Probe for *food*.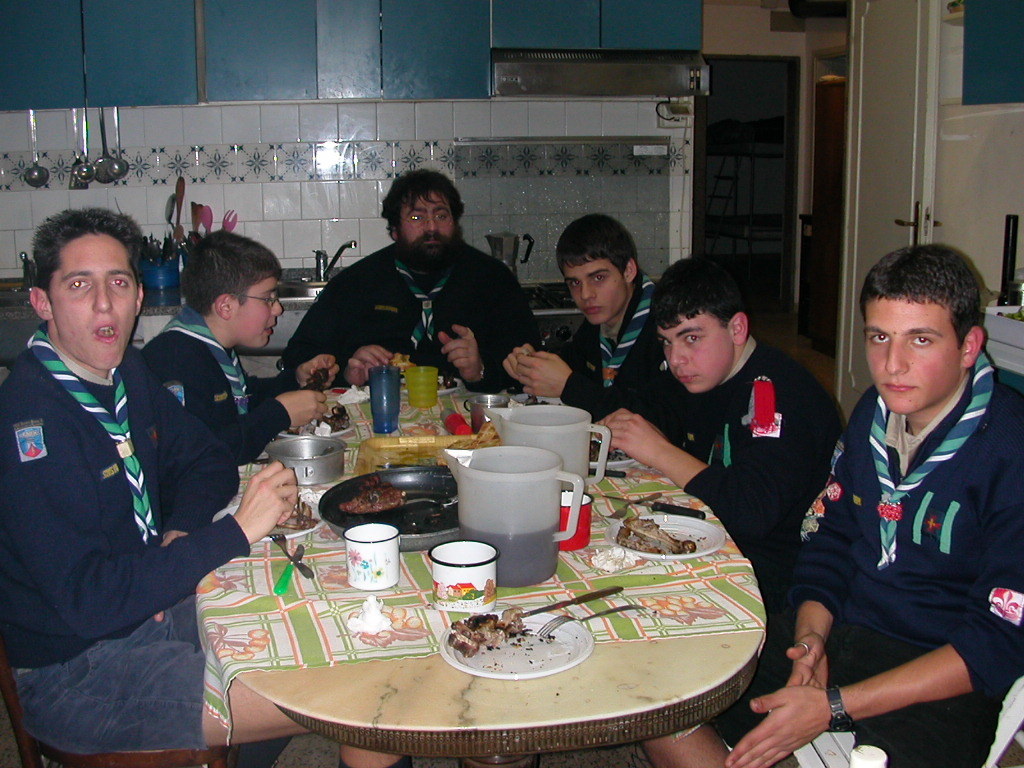
Probe result: x1=611, y1=518, x2=701, y2=556.
